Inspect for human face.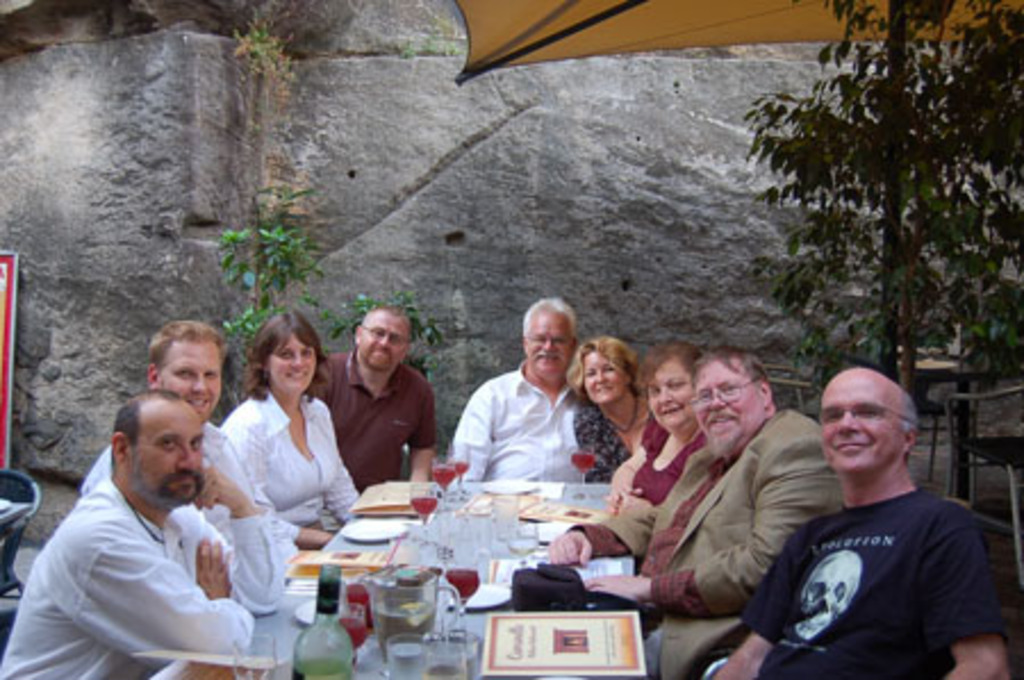
Inspection: region(159, 343, 225, 418).
